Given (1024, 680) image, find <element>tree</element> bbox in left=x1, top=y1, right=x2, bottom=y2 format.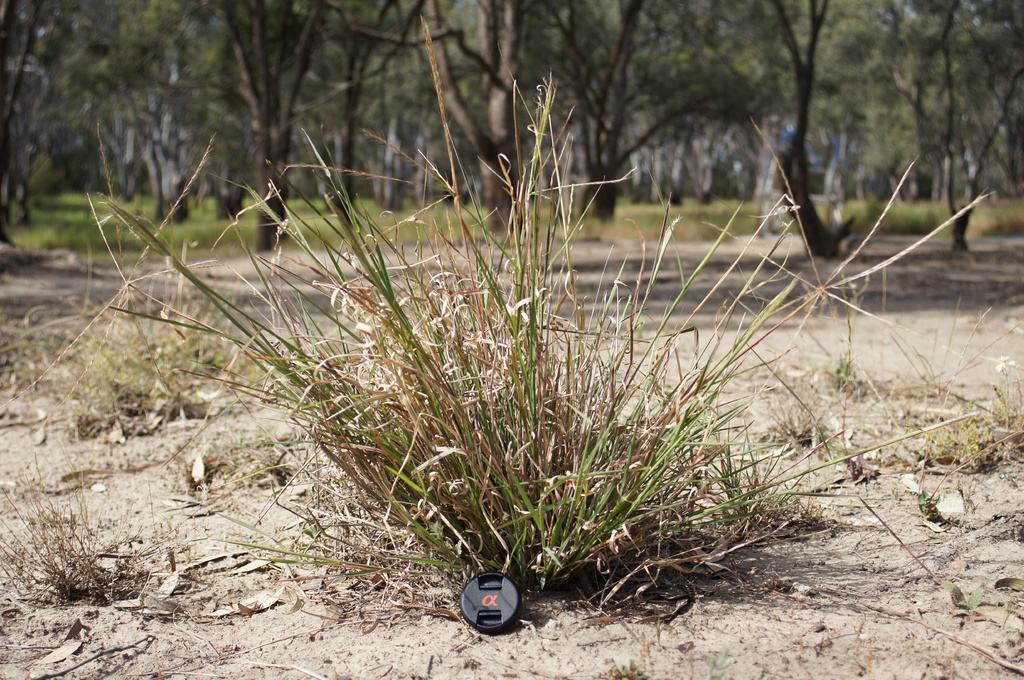
left=774, top=0, right=863, bottom=262.
